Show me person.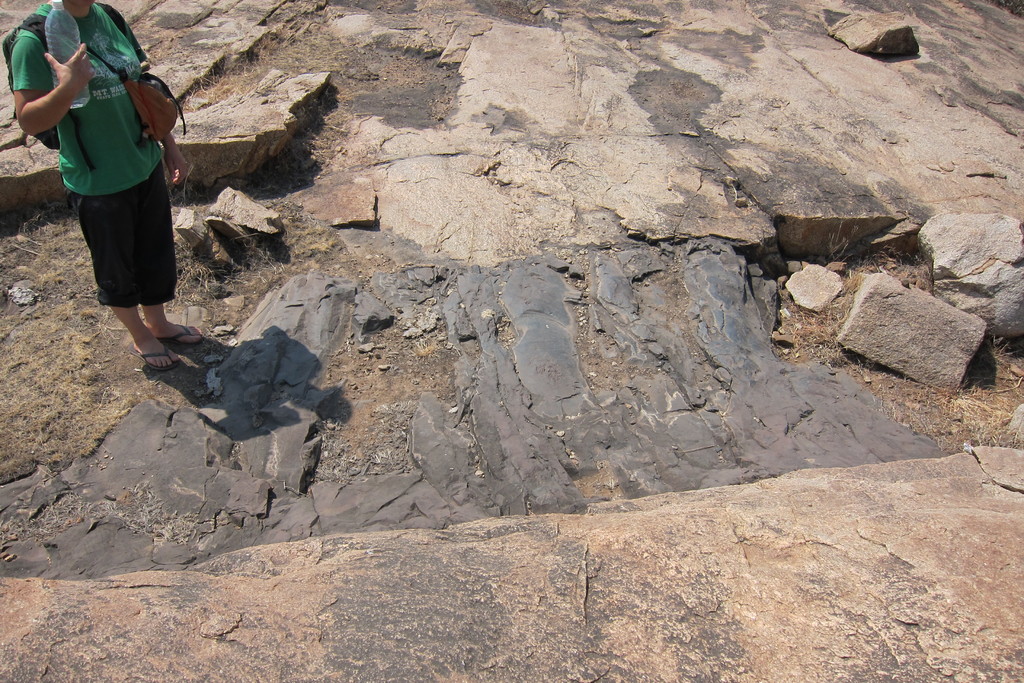
person is here: 19, 0, 189, 374.
